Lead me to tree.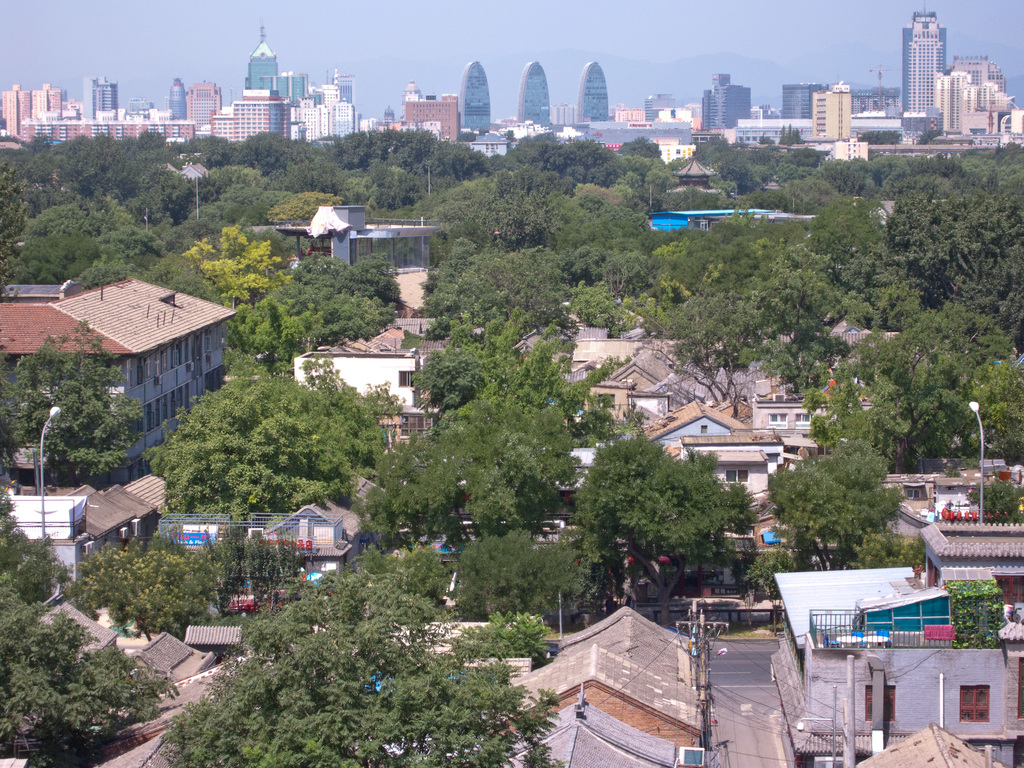
Lead to (95, 191, 164, 282).
